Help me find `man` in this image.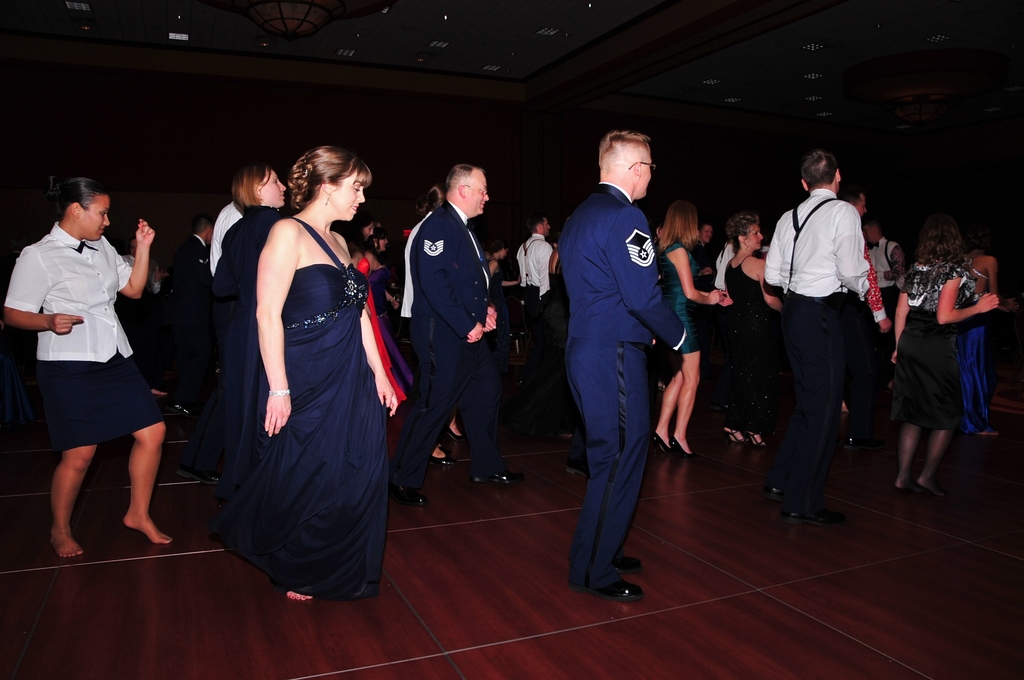
Found it: bbox(761, 145, 876, 503).
